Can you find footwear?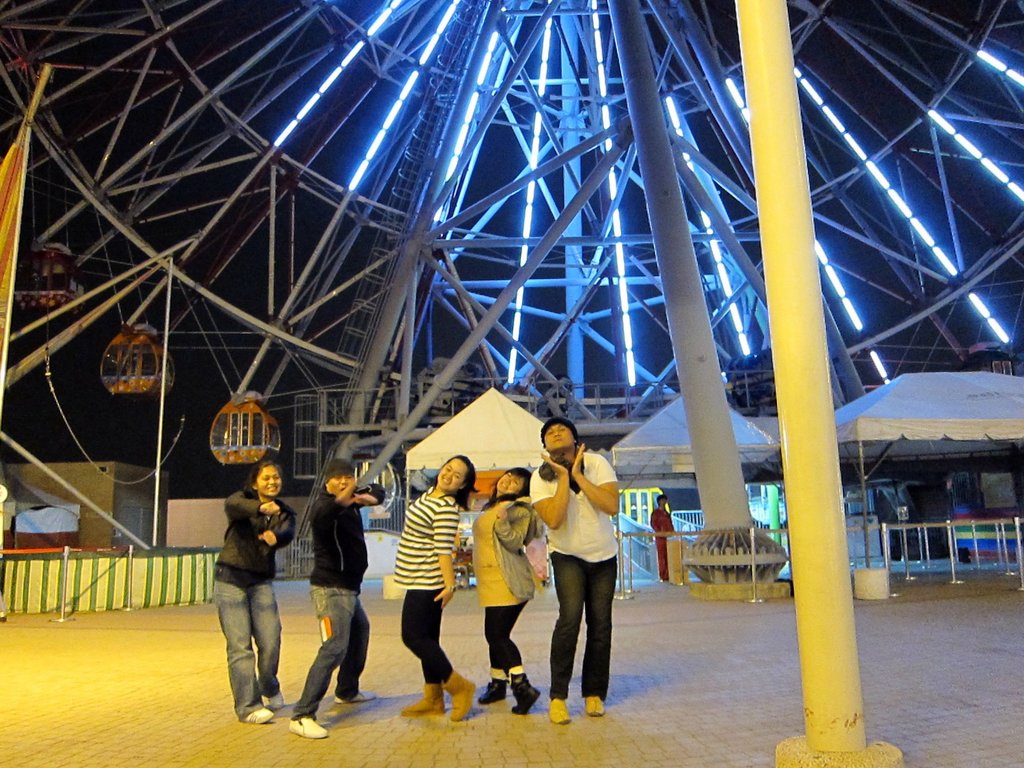
Yes, bounding box: crop(399, 672, 438, 712).
